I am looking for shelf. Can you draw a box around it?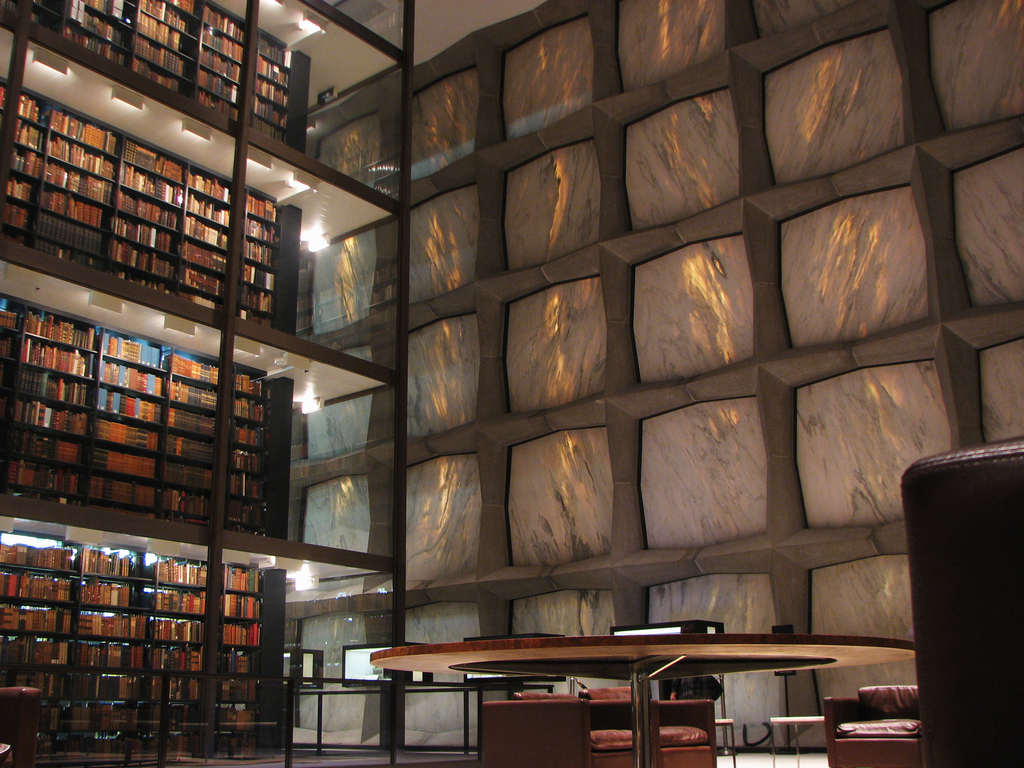
Sure, the bounding box is box=[68, 696, 143, 735].
